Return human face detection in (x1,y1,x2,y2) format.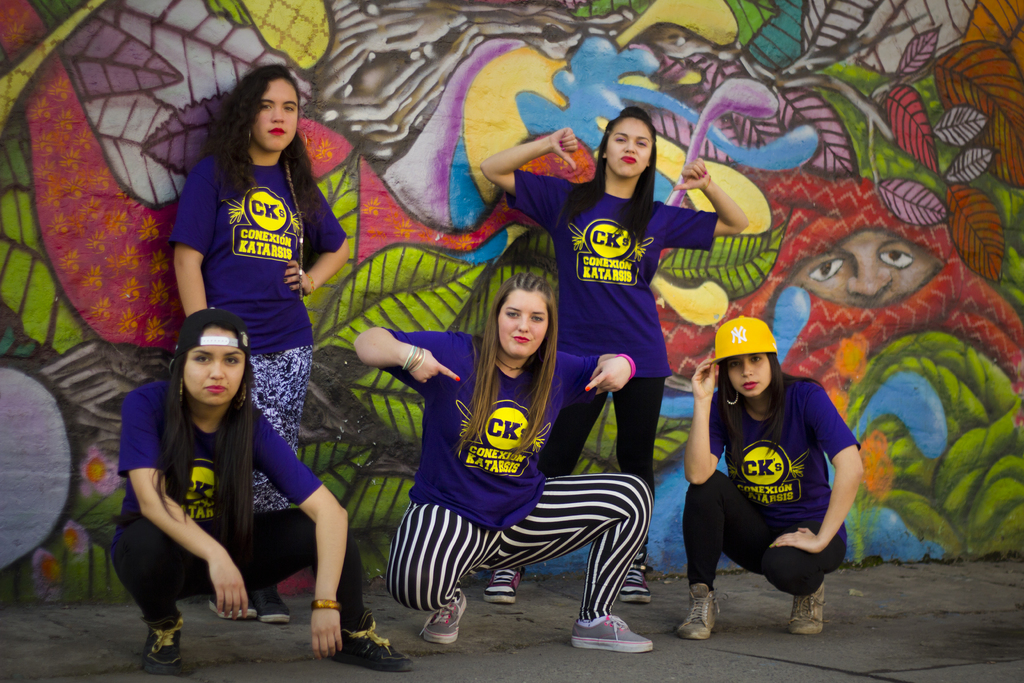
(497,292,557,372).
